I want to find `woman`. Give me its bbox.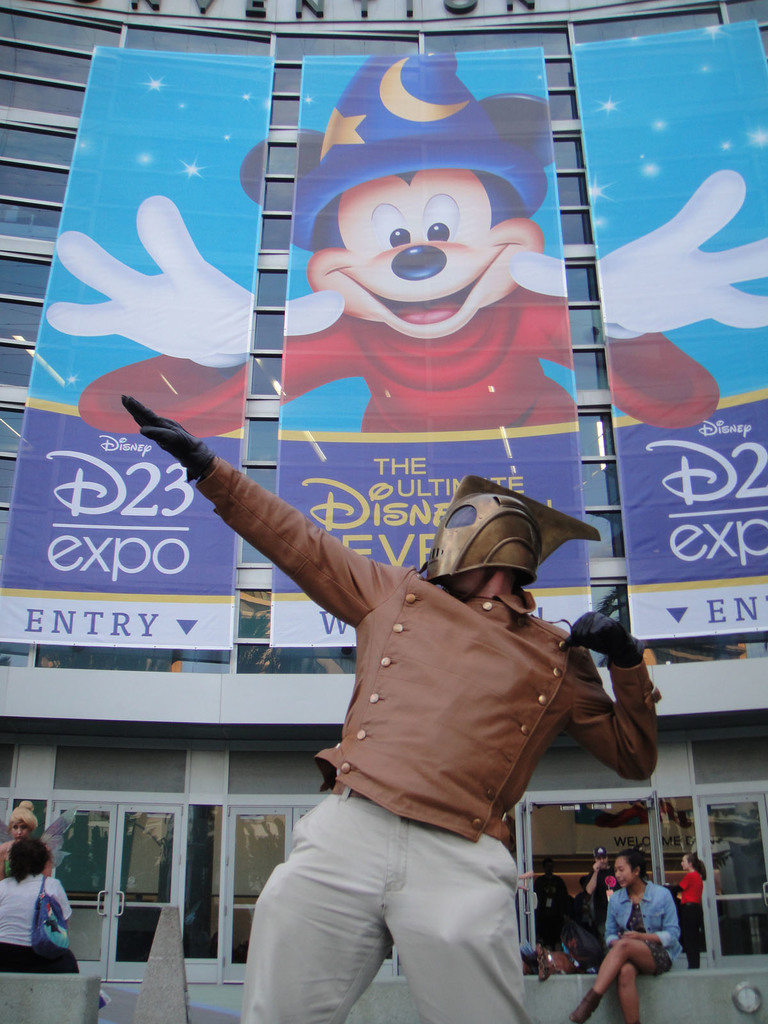
(left=0, top=800, right=43, bottom=868).
